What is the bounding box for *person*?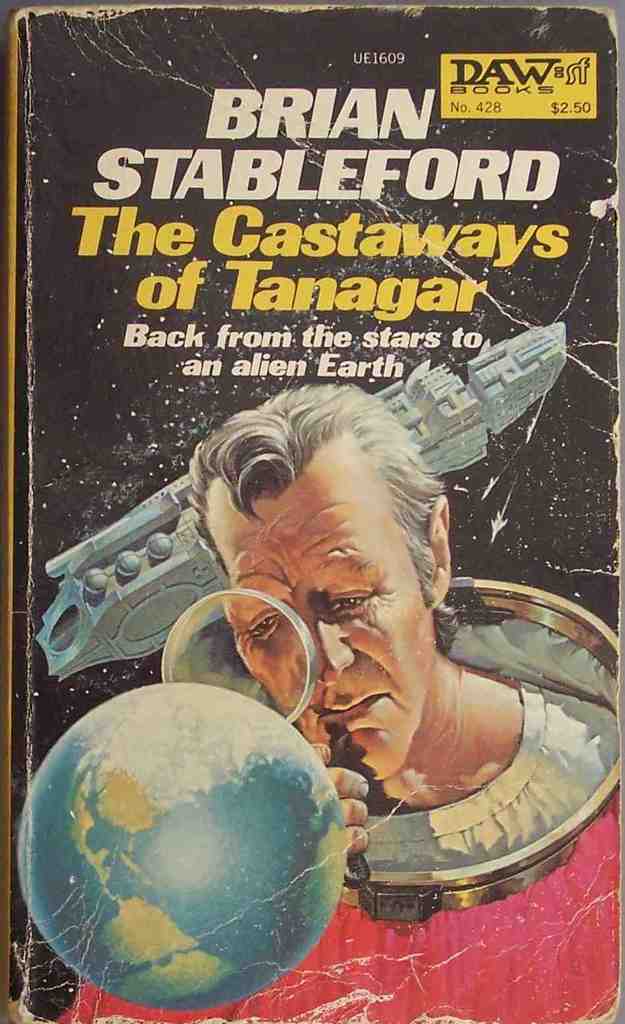
Rect(60, 382, 624, 1023).
